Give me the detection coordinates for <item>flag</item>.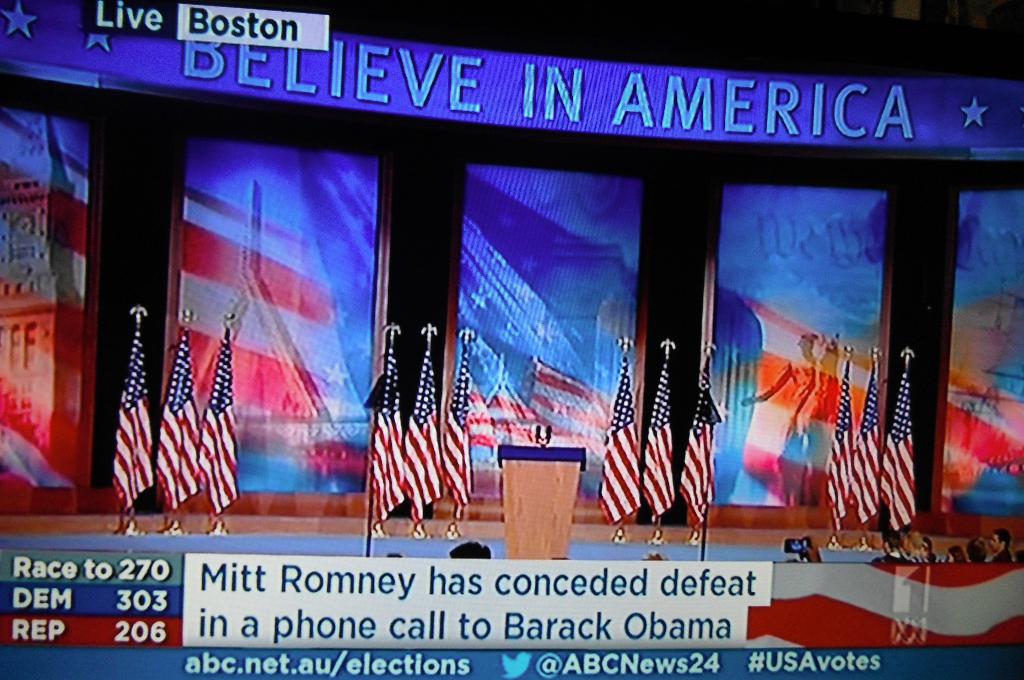
left=513, top=358, right=613, bottom=459.
